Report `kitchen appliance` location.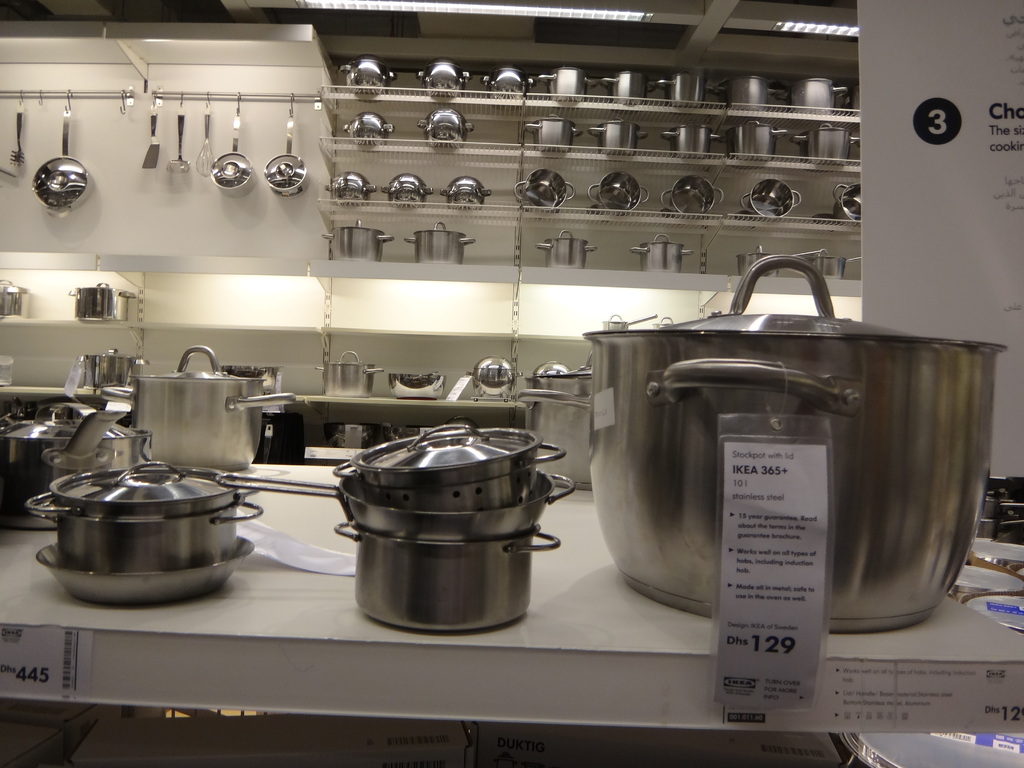
Report: <box>384,372,445,403</box>.
